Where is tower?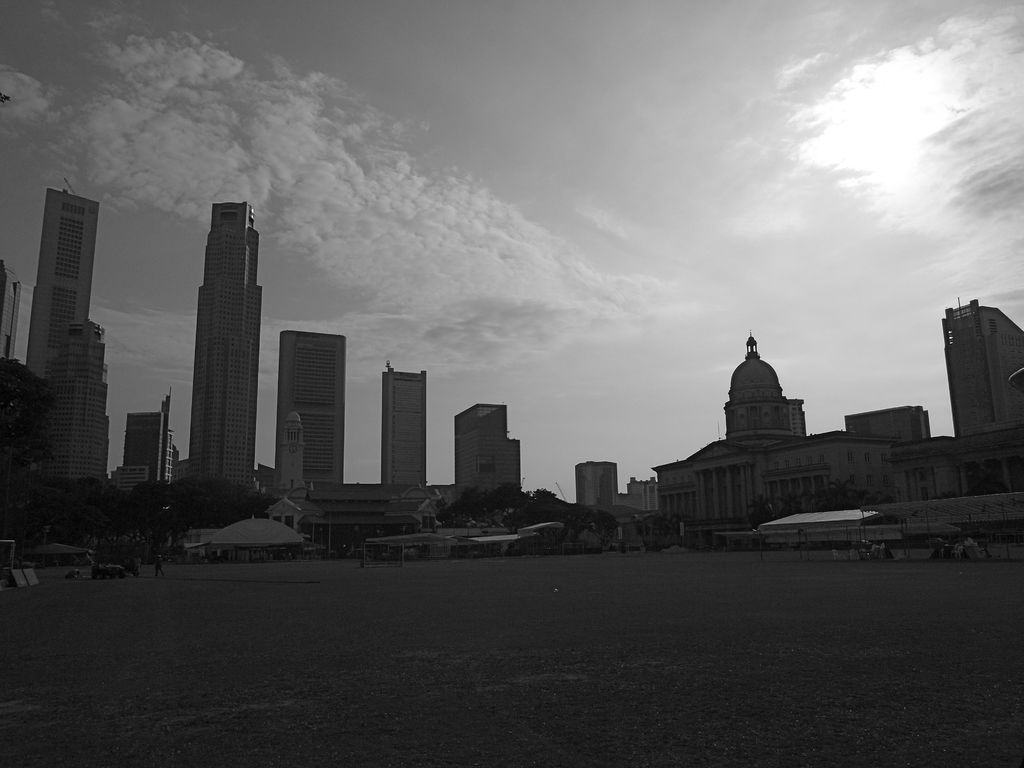
pyautogui.locateOnScreen(193, 208, 261, 487).
